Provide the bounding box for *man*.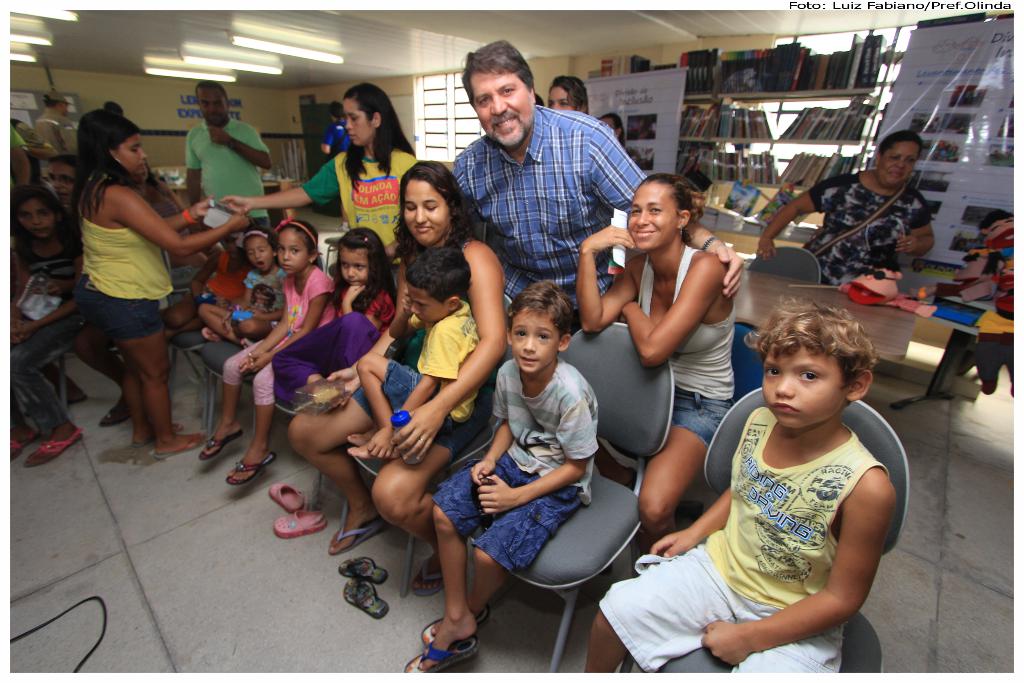
45,147,134,427.
